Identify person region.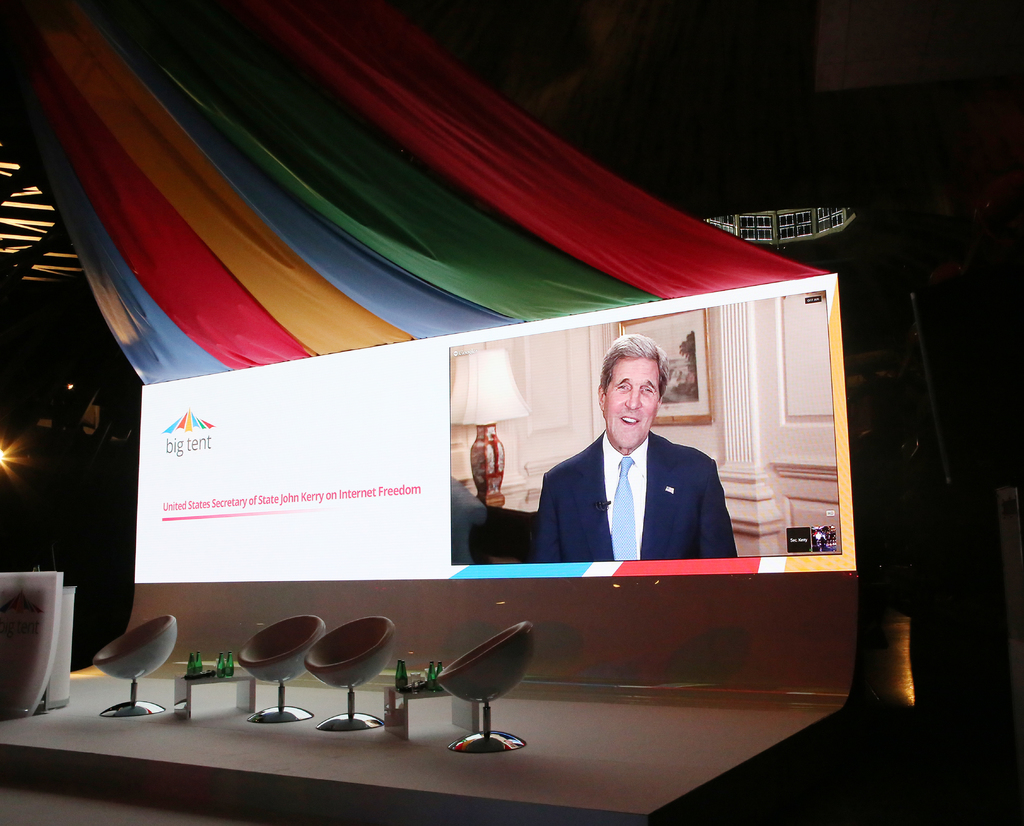
Region: 536/337/737/562.
